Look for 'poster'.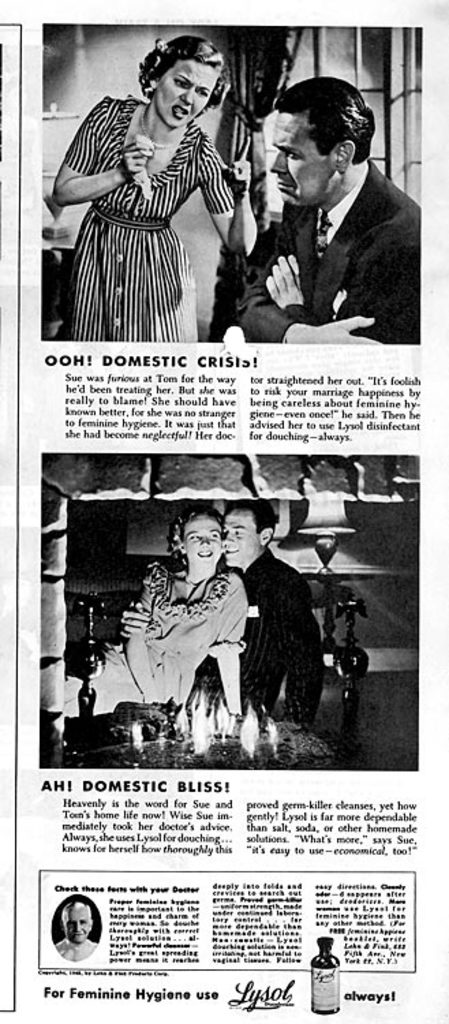
Found: bbox=[0, 3, 448, 1023].
